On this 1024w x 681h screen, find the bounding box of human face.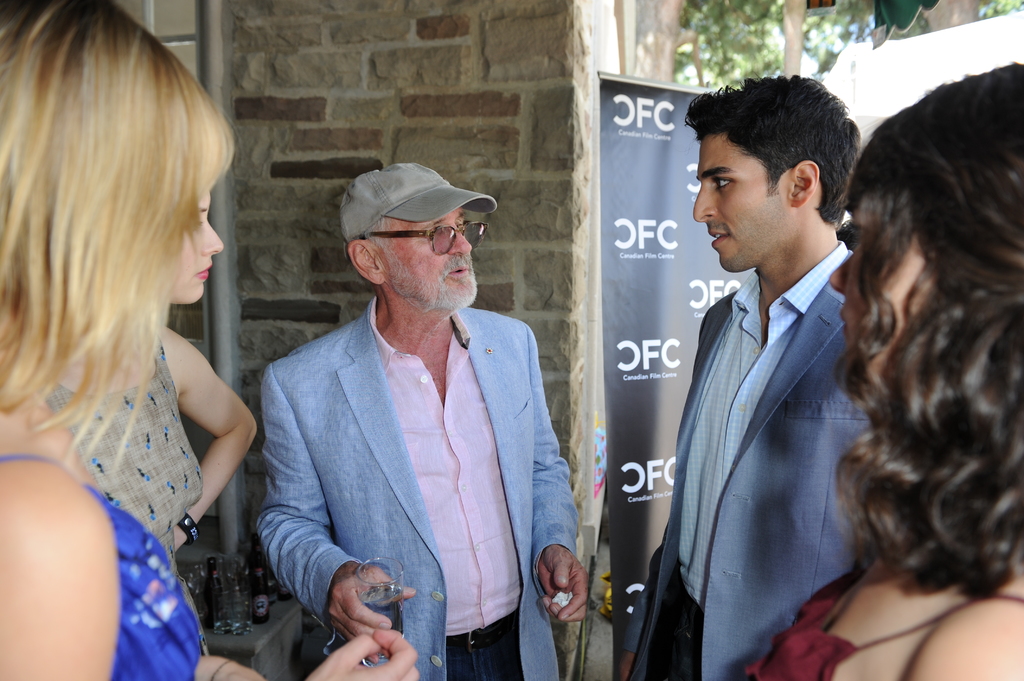
Bounding box: <region>378, 207, 477, 314</region>.
